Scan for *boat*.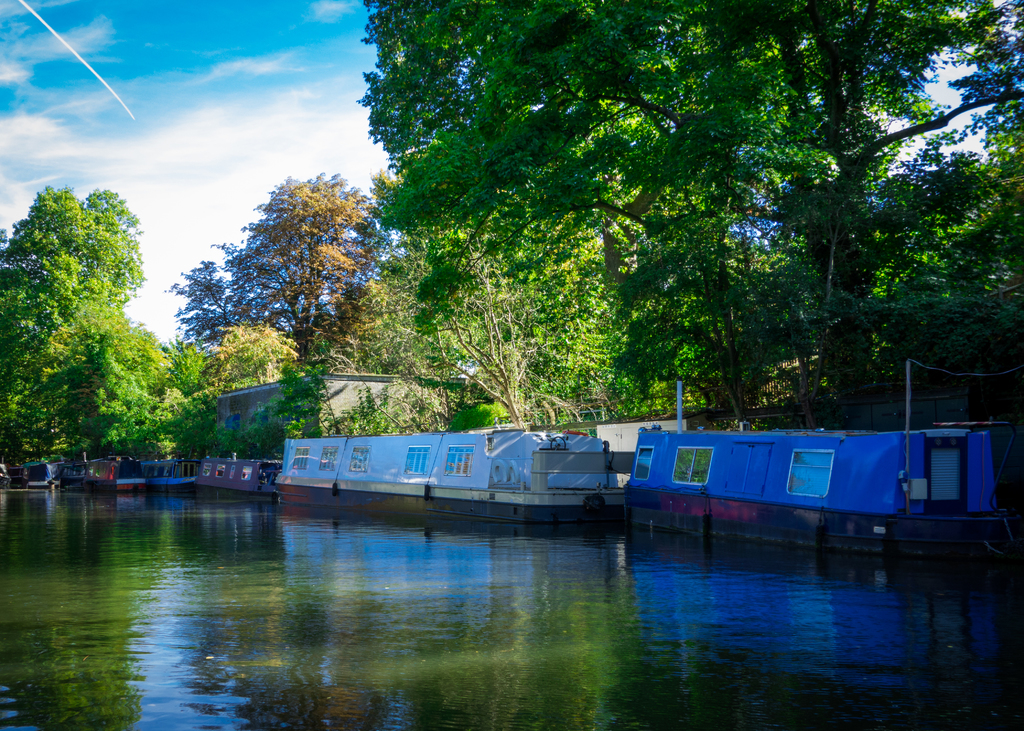
Scan result: <region>279, 429, 627, 517</region>.
